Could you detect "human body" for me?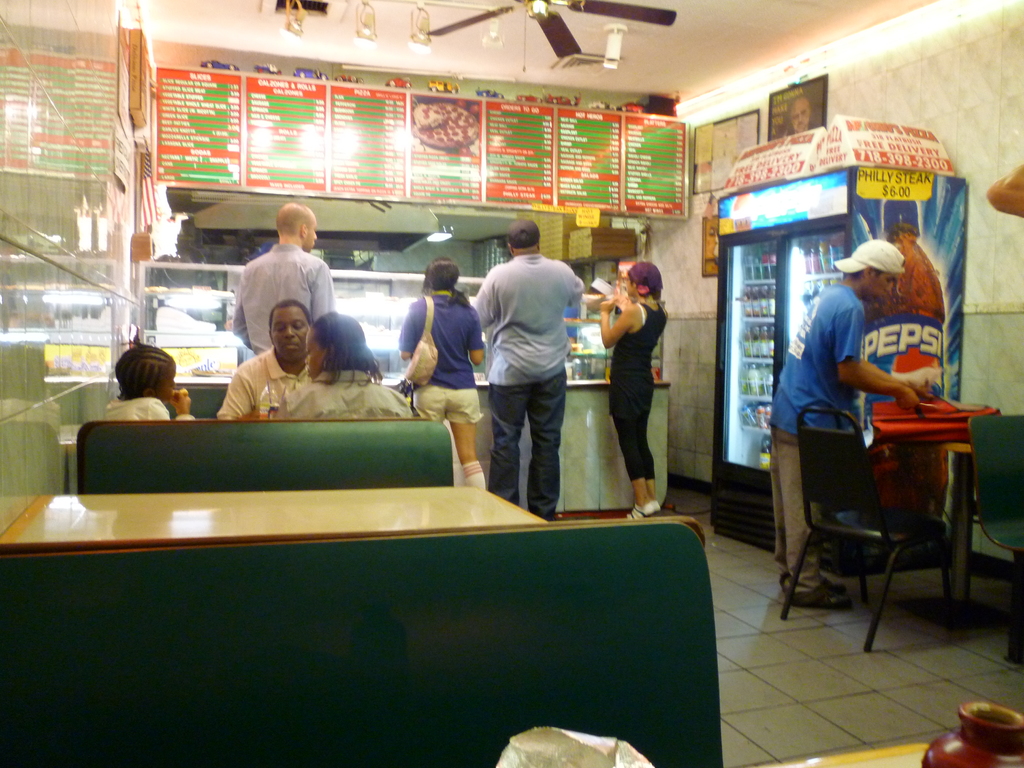
Detection result: bbox(600, 246, 679, 529).
